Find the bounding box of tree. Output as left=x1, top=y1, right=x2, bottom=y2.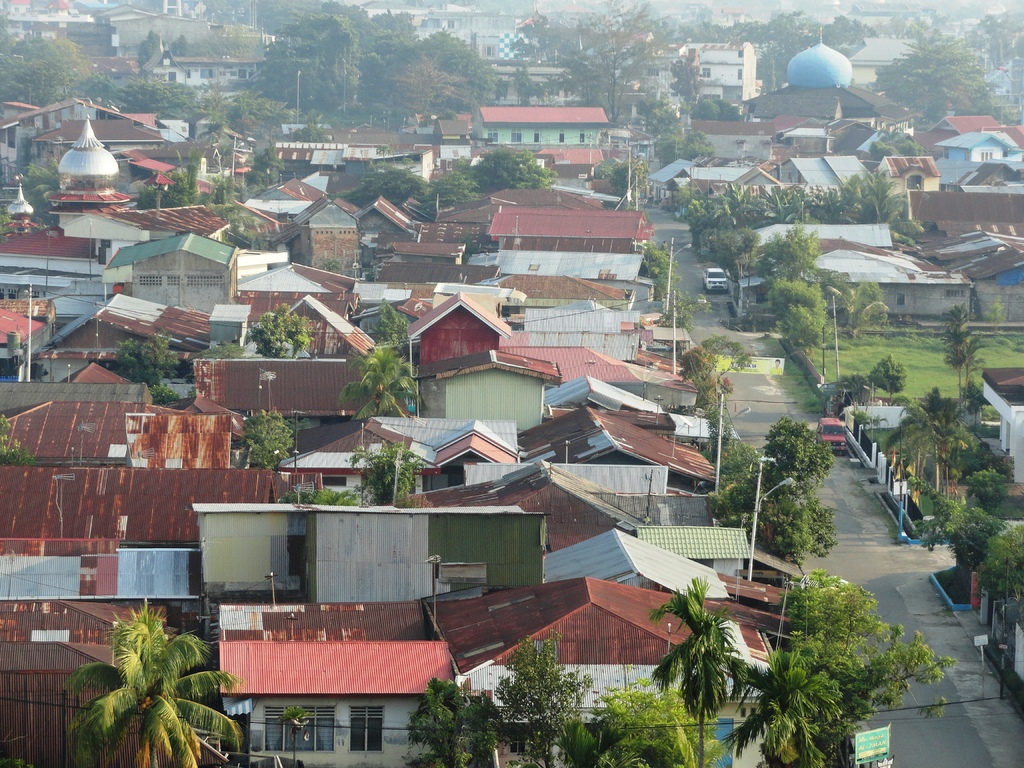
left=708, top=406, right=826, bottom=566.
